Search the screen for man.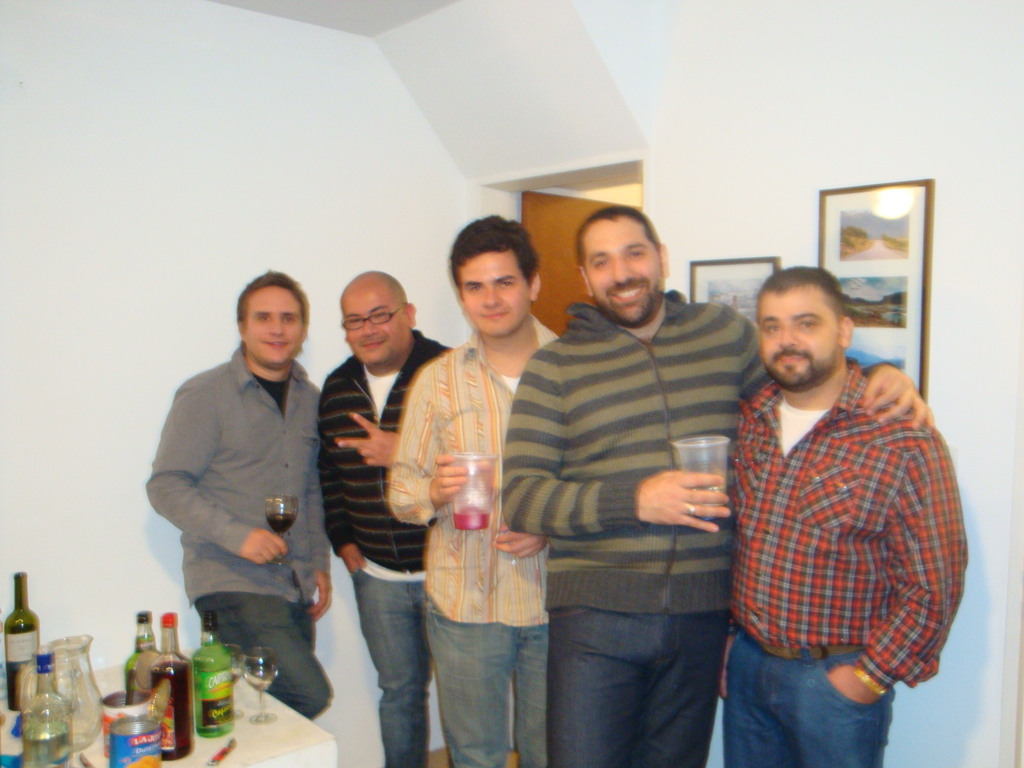
Found at rect(387, 214, 558, 767).
